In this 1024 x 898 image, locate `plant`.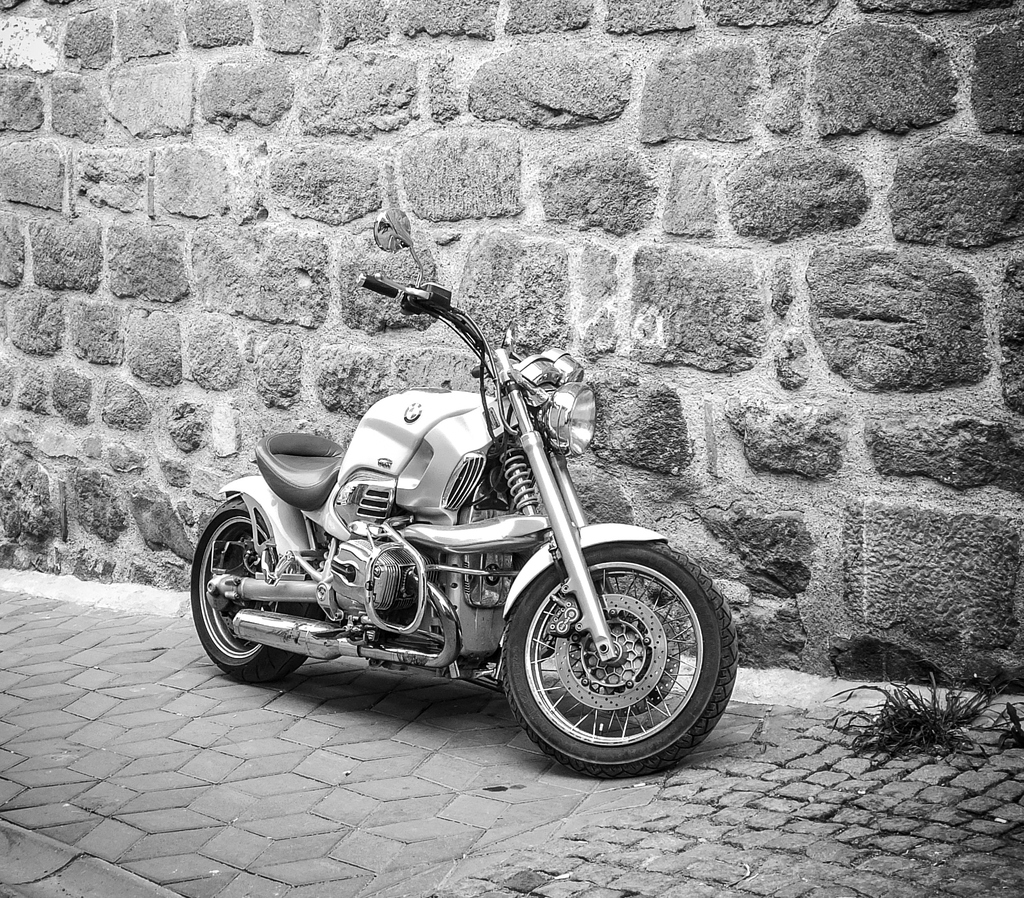
Bounding box: bbox=[838, 677, 1020, 782].
